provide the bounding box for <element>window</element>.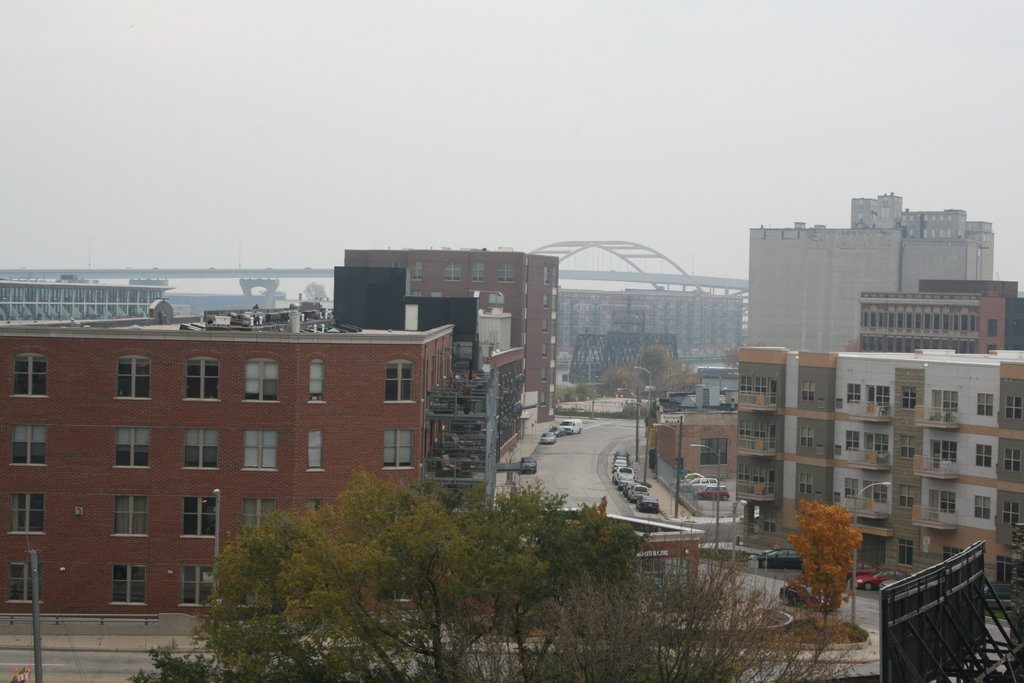
left=385, top=359, right=409, bottom=403.
